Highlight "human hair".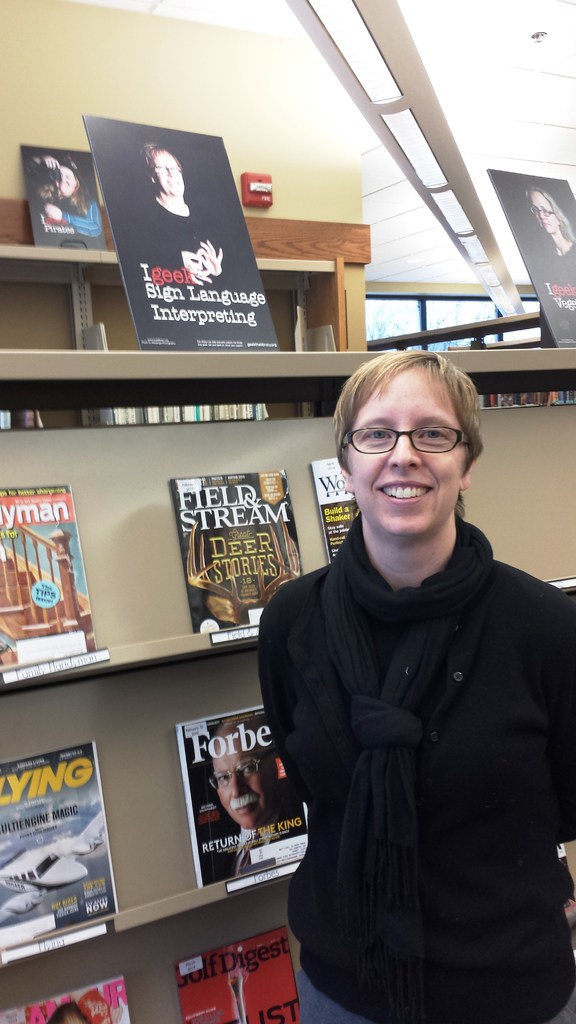
Highlighted region: bbox=(139, 141, 180, 178).
